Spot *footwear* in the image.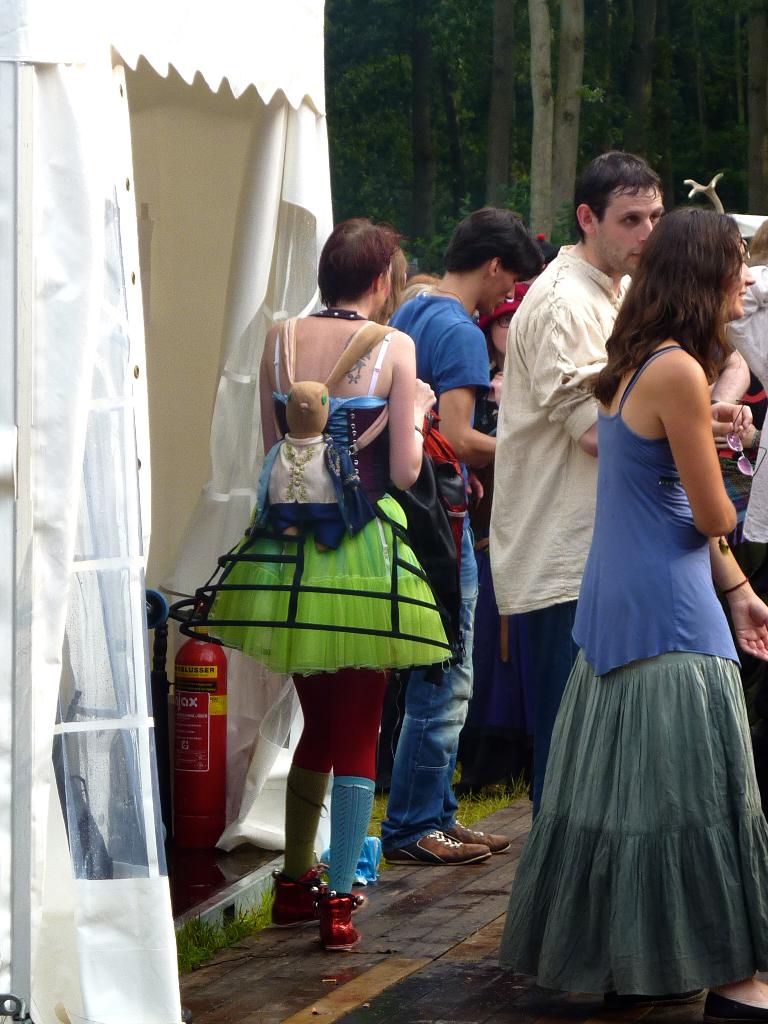
*footwear* found at Rect(264, 861, 338, 940).
